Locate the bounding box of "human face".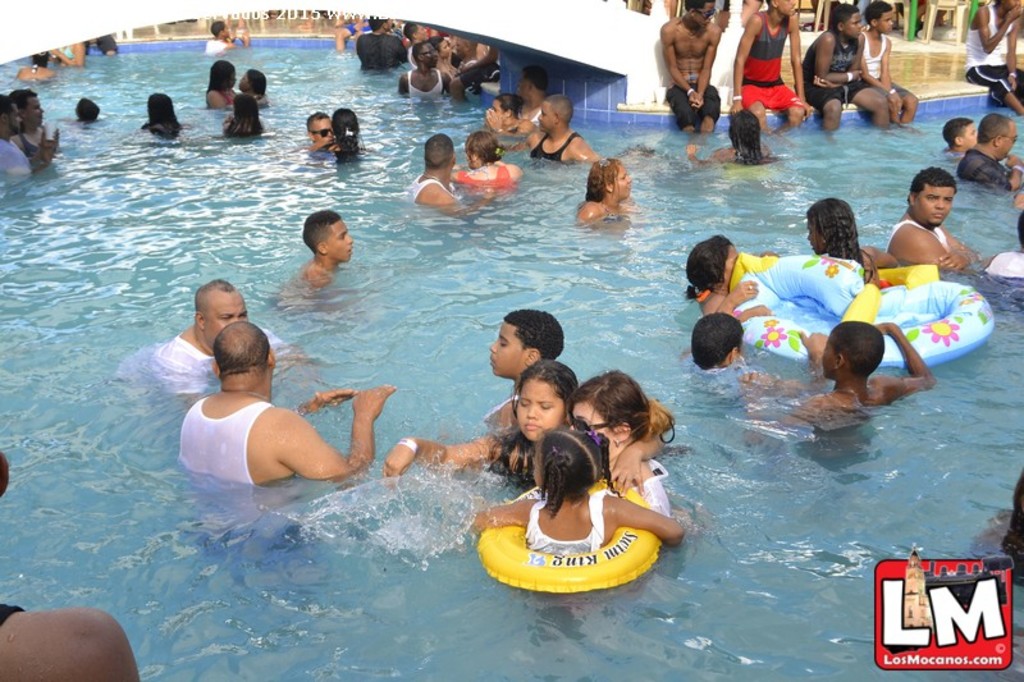
Bounding box: (918, 188, 952, 221).
